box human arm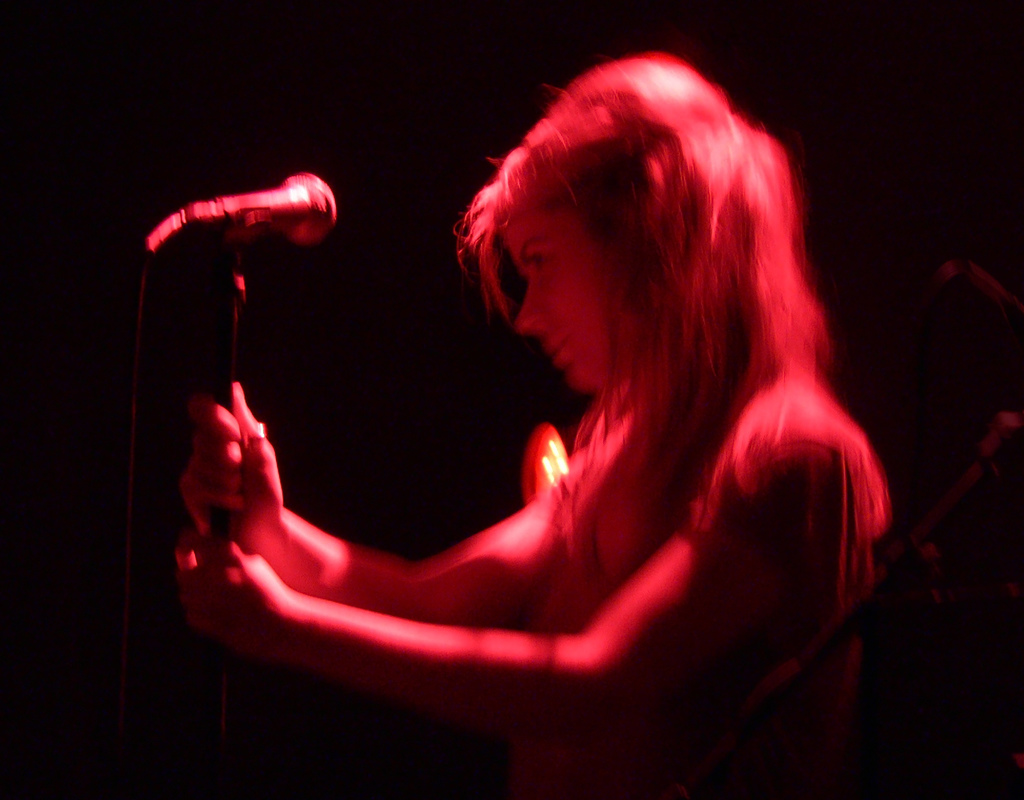
(left=226, top=379, right=610, bottom=627)
